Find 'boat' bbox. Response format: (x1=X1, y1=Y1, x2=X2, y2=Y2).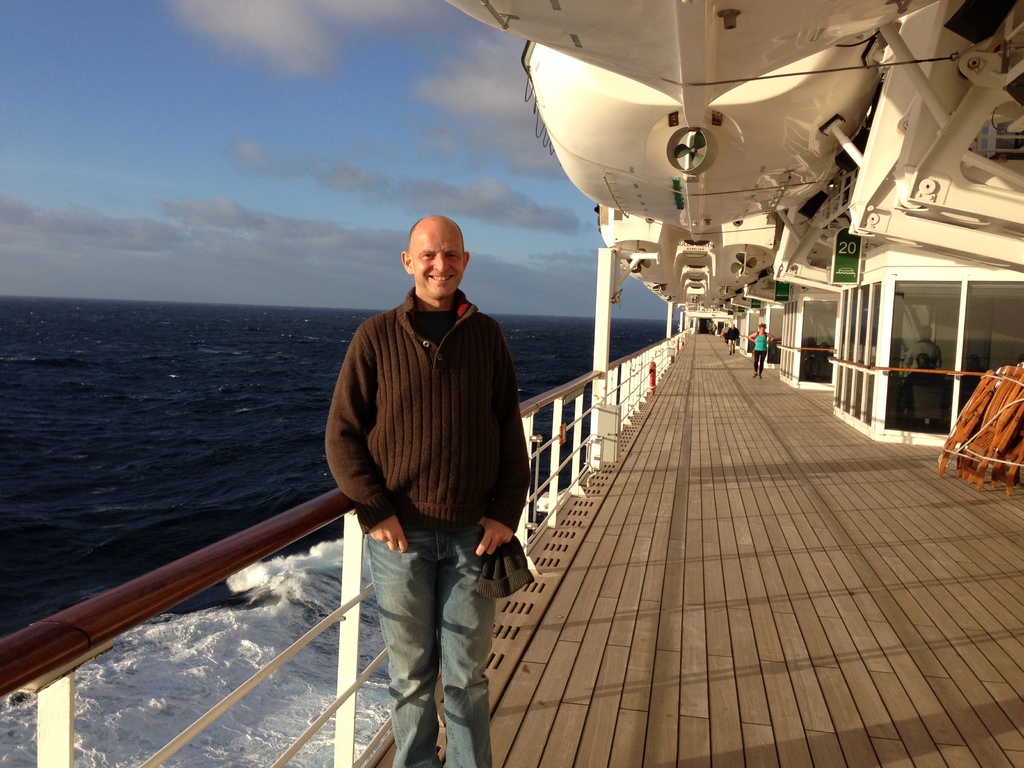
(x1=517, y1=19, x2=900, y2=243).
